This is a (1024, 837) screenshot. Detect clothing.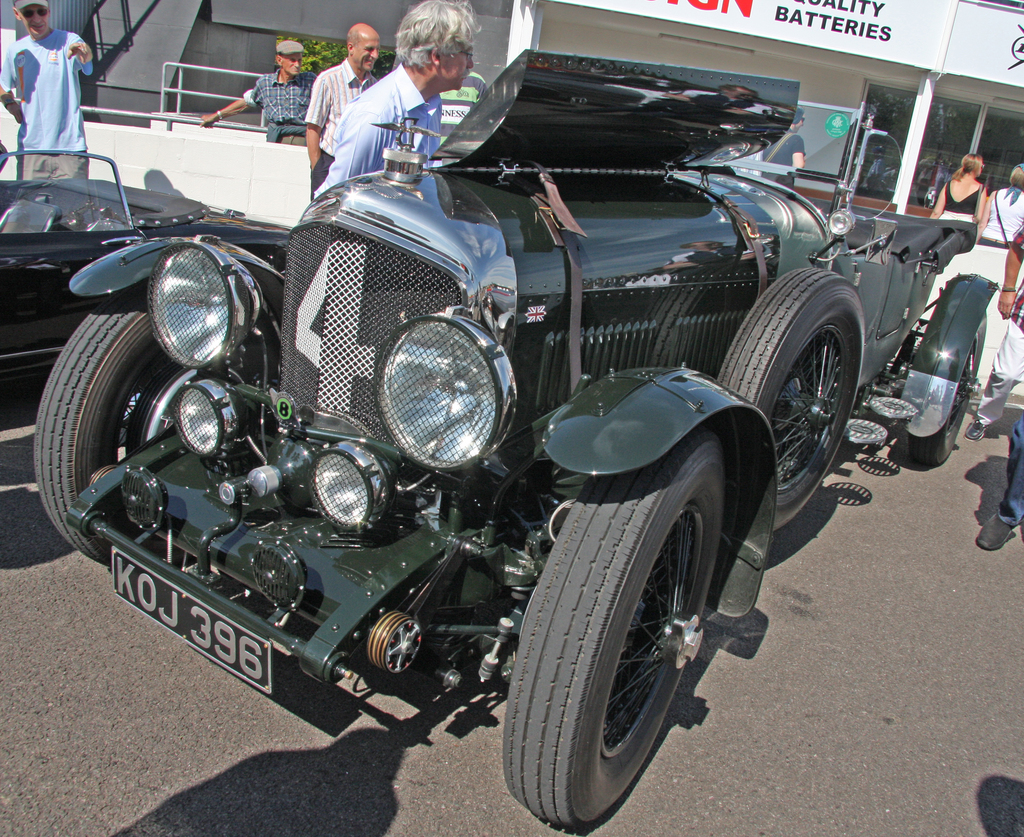
1011 420 1023 531.
